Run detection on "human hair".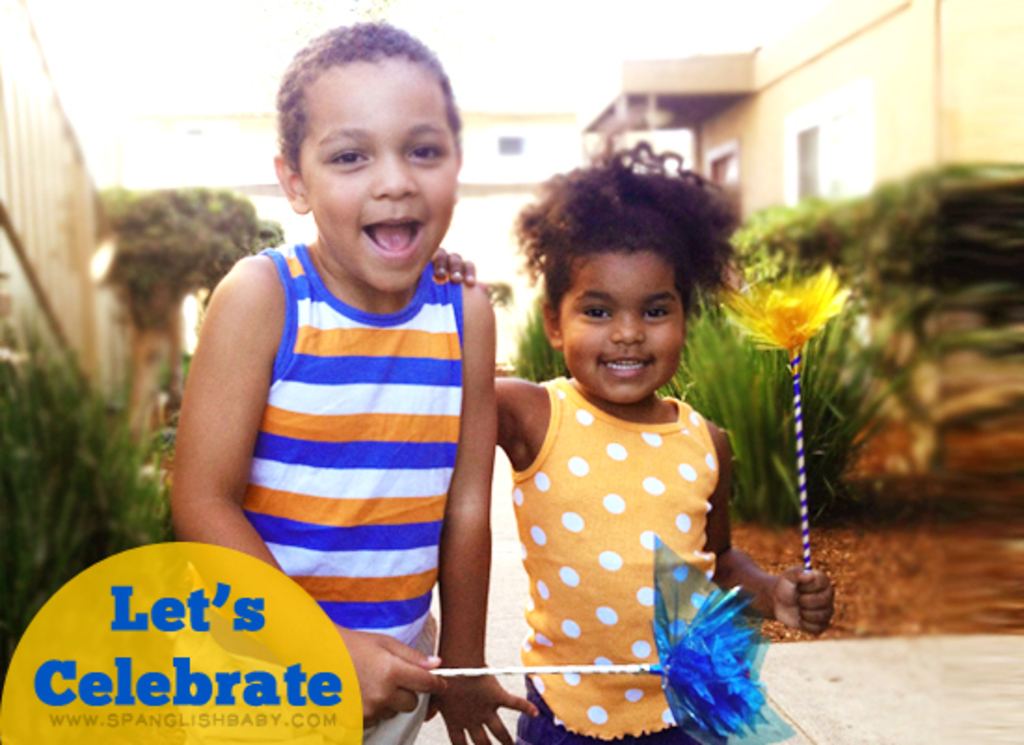
Result: detection(266, 19, 469, 209).
